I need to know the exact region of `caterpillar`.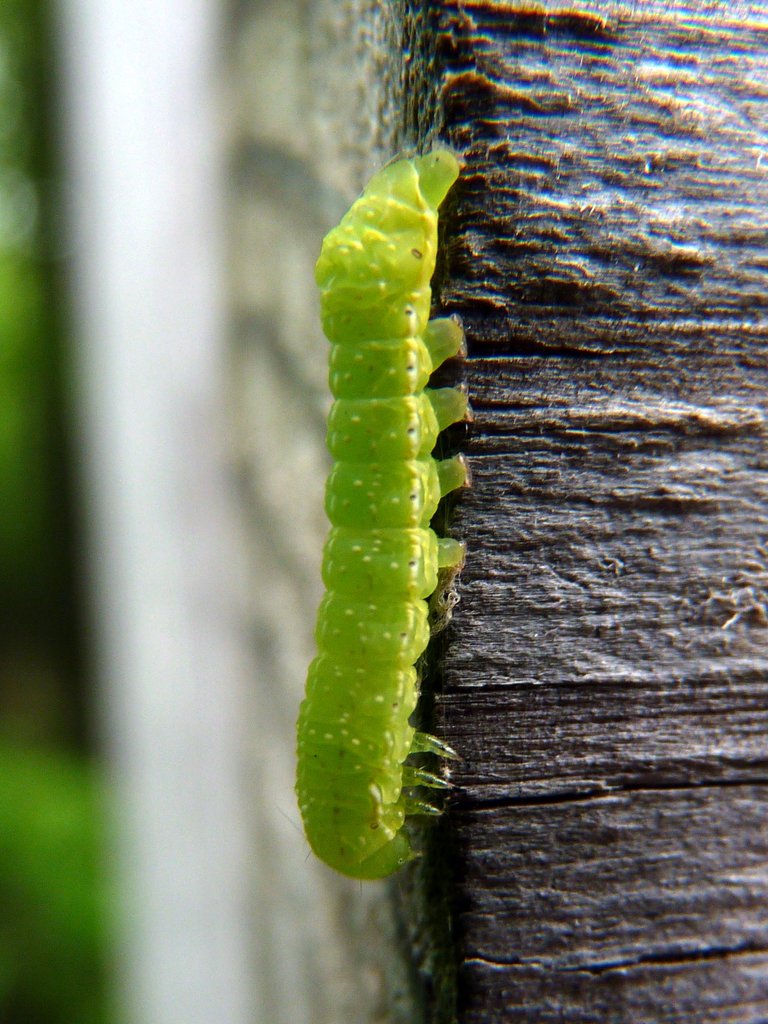
Region: region(293, 149, 457, 880).
